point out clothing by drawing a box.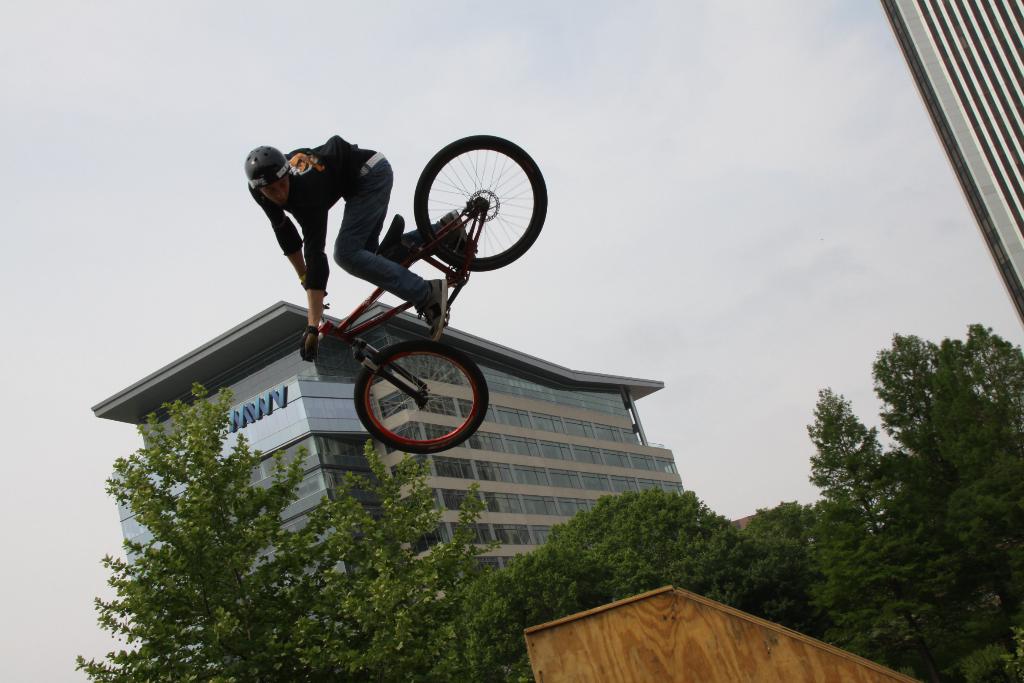
(243, 116, 410, 322).
